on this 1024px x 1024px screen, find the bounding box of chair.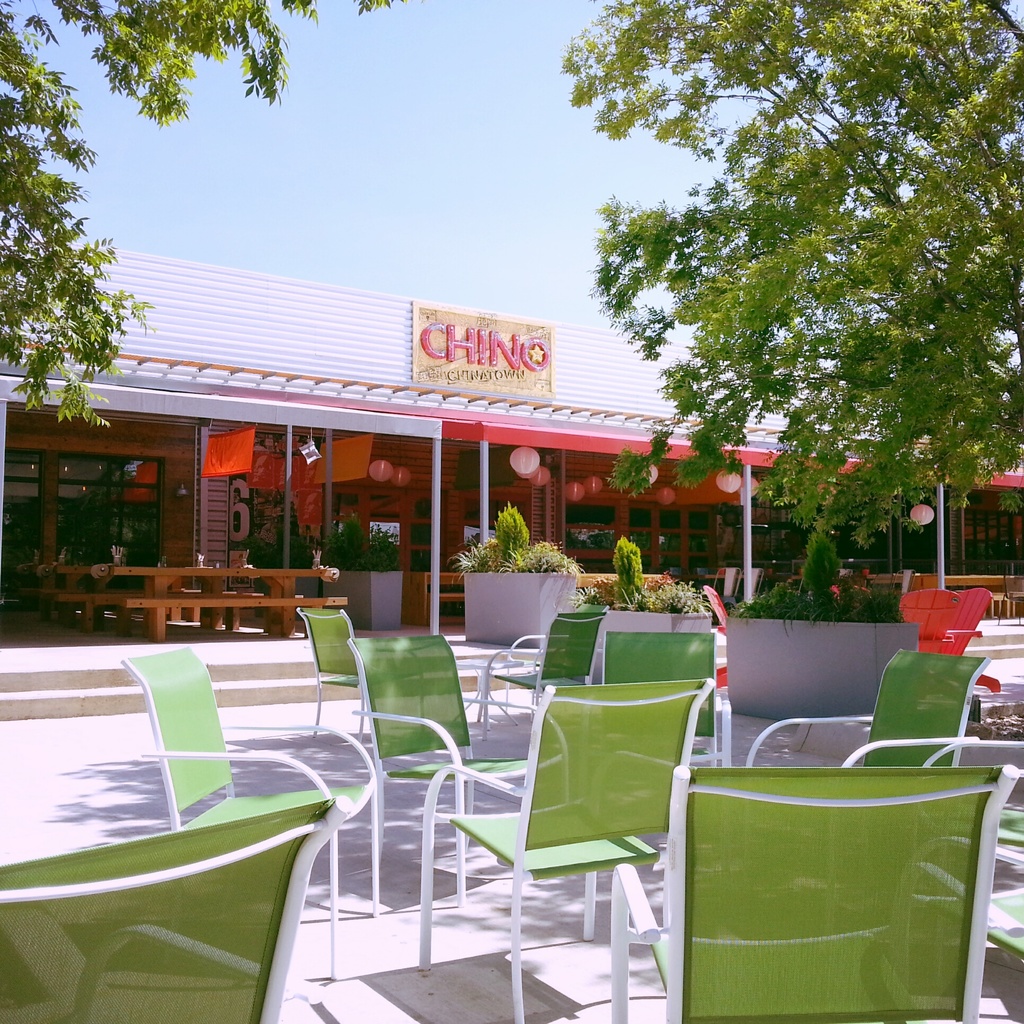
Bounding box: 740/646/984/940.
